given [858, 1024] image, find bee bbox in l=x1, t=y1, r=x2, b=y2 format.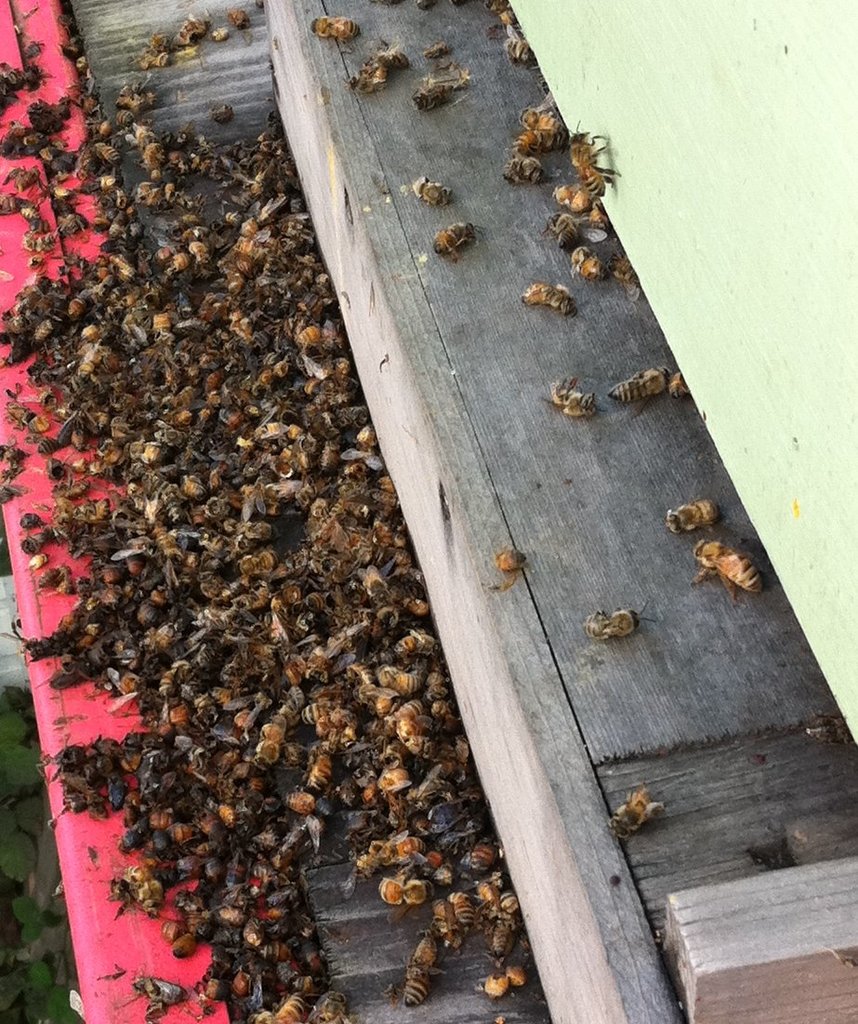
l=348, t=47, r=410, b=87.
